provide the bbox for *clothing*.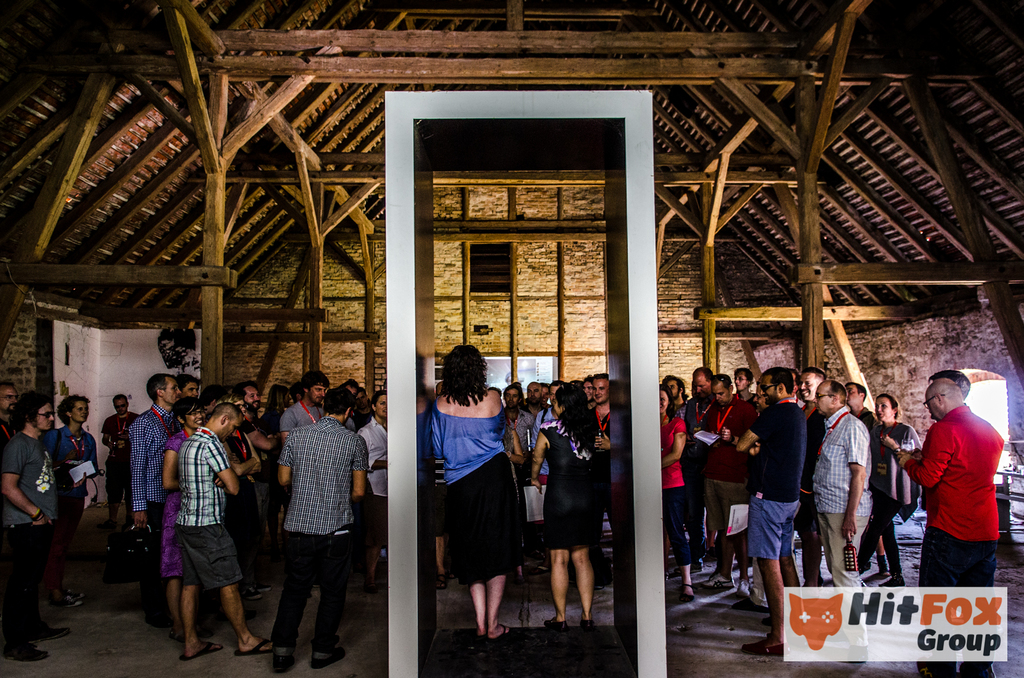
[155,443,185,581].
